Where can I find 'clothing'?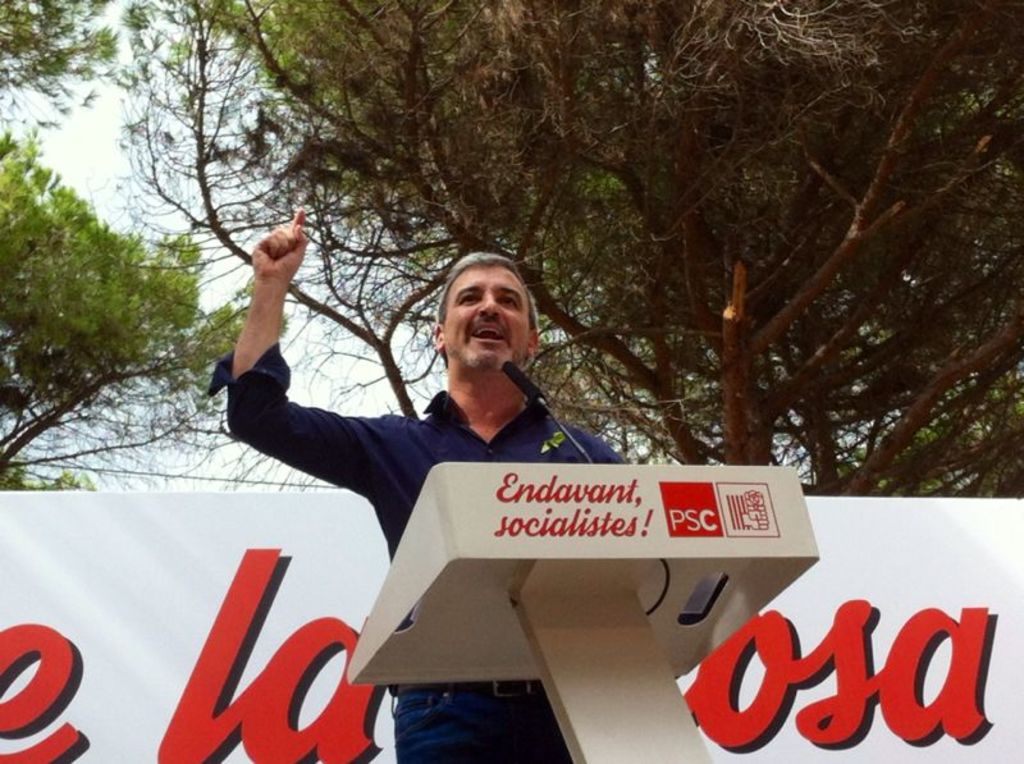
You can find it at (206,384,628,690).
